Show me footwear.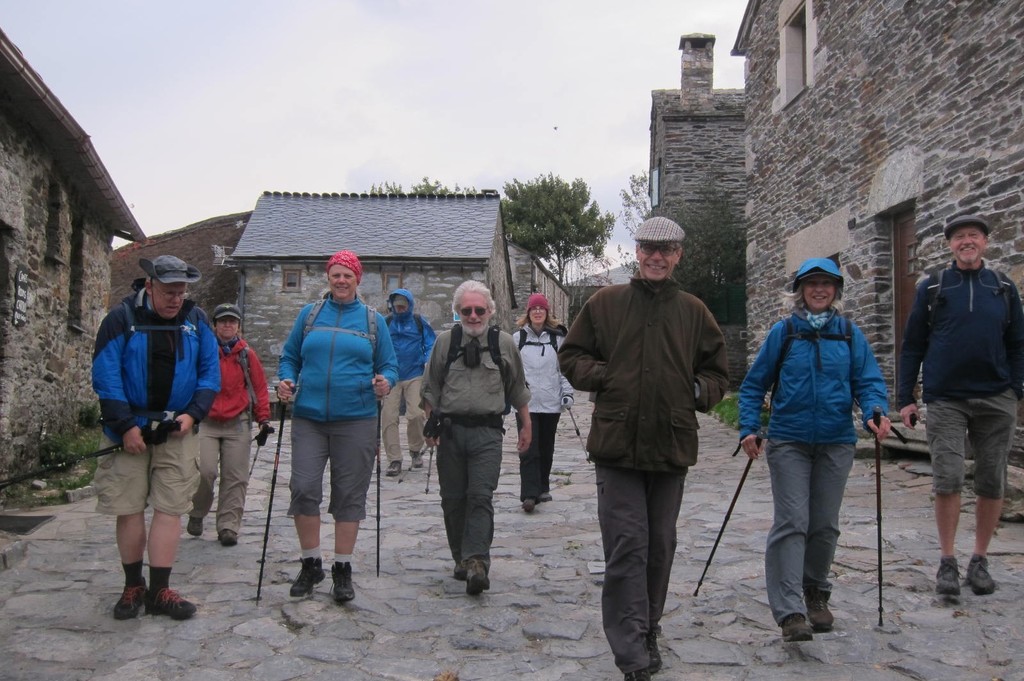
footwear is here: BBox(936, 562, 958, 593).
